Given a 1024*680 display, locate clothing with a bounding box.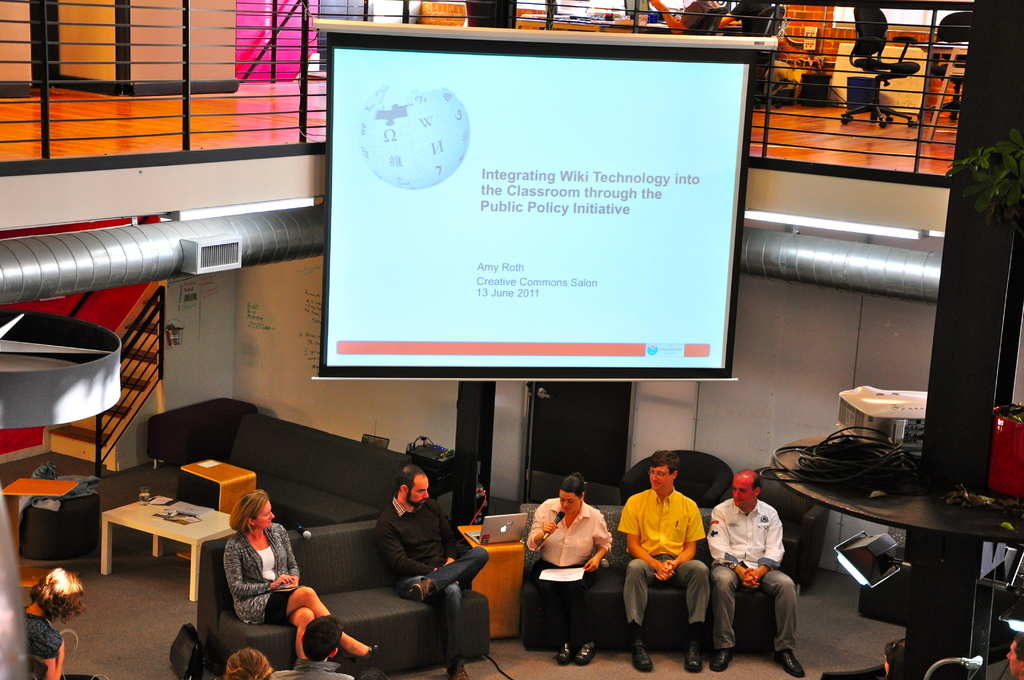
Located: <bbox>7, 611, 93, 679</bbox>.
